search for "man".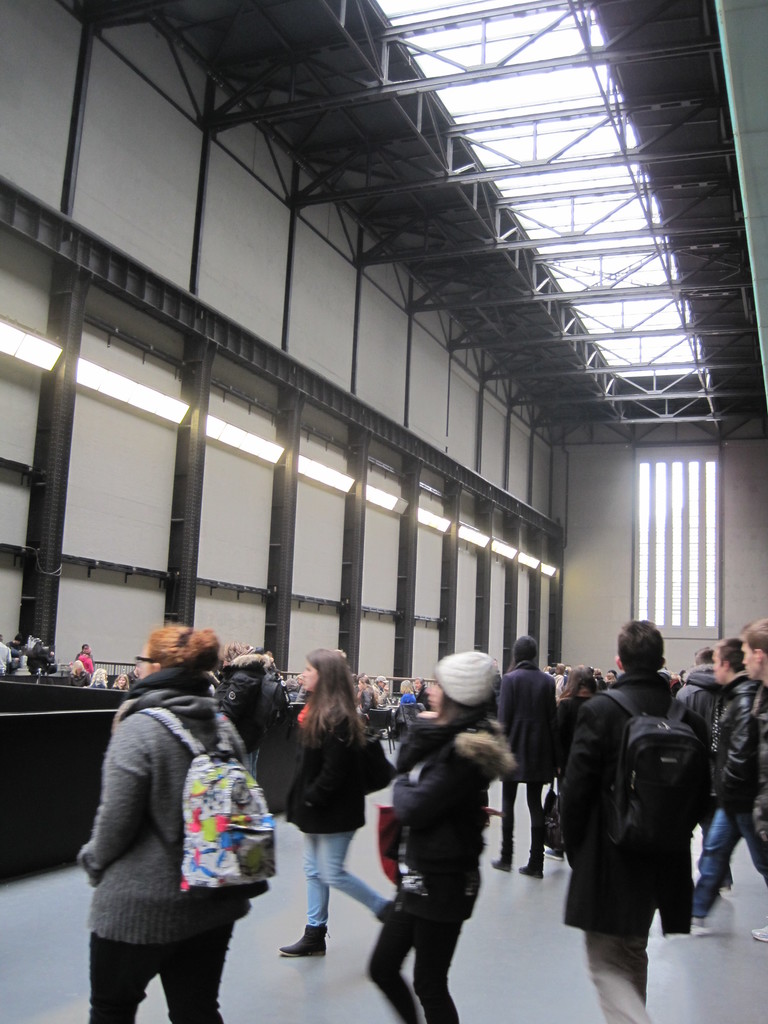
Found at 665:636:760:947.
